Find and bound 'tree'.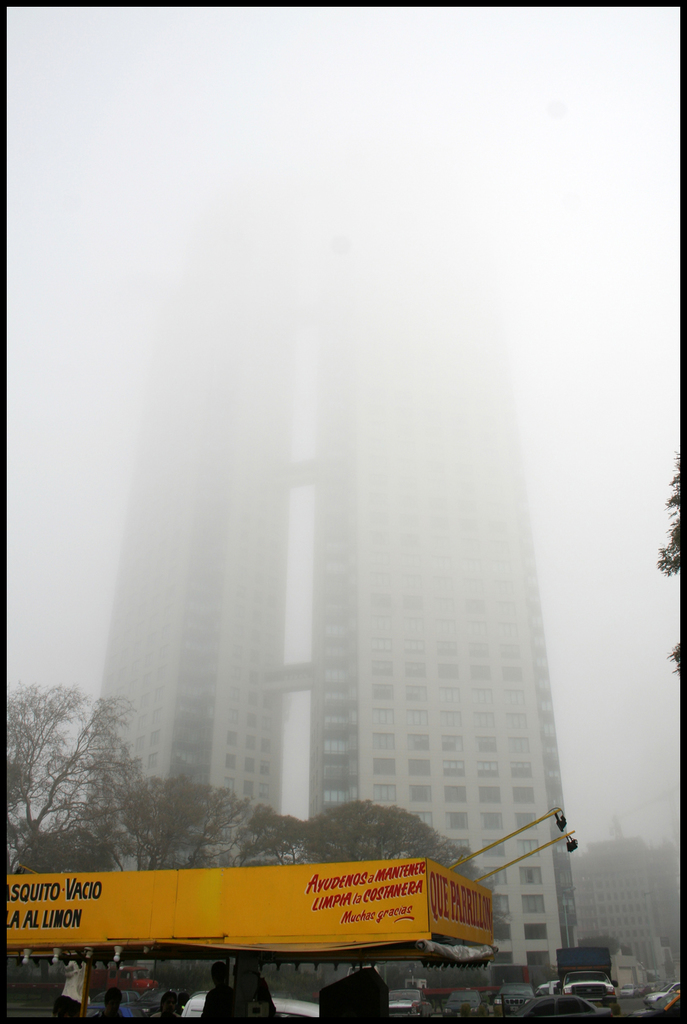
Bound: [224, 808, 299, 901].
